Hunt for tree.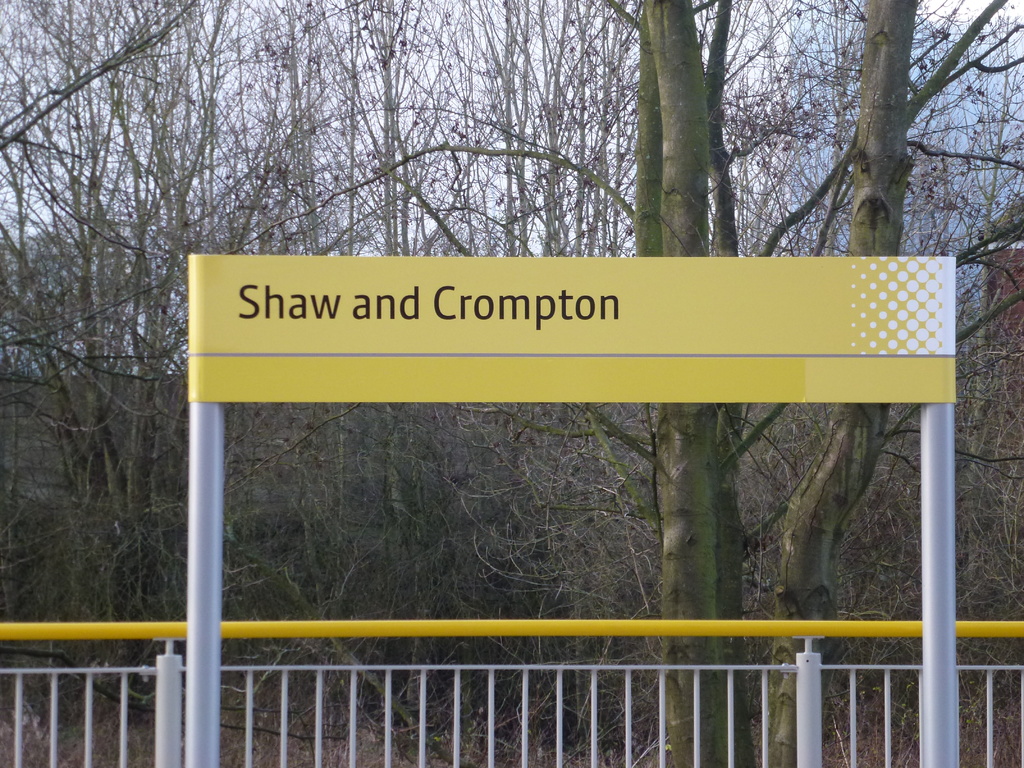
Hunted down at {"x1": 757, "y1": 0, "x2": 1023, "y2": 756}.
